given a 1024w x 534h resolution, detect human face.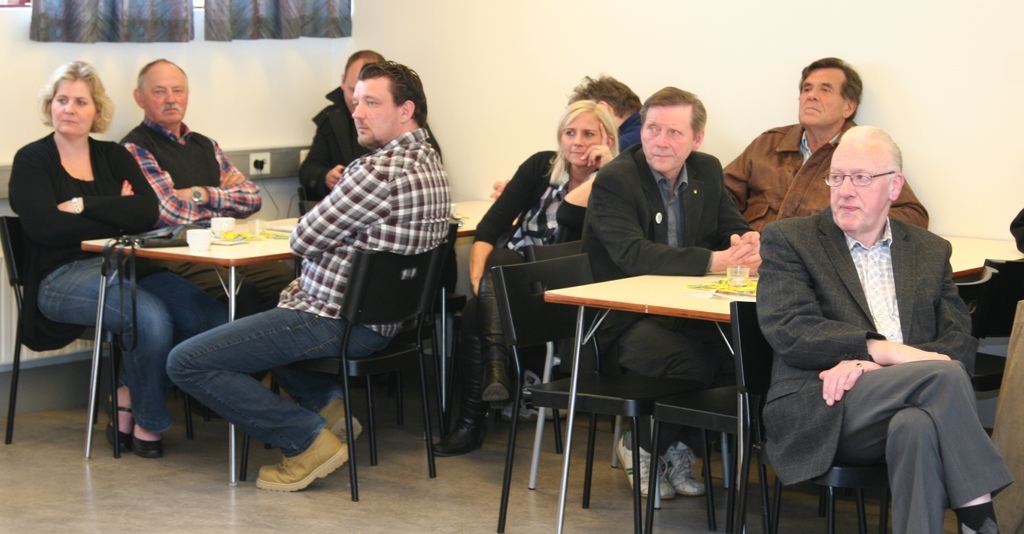
region(48, 78, 98, 141).
